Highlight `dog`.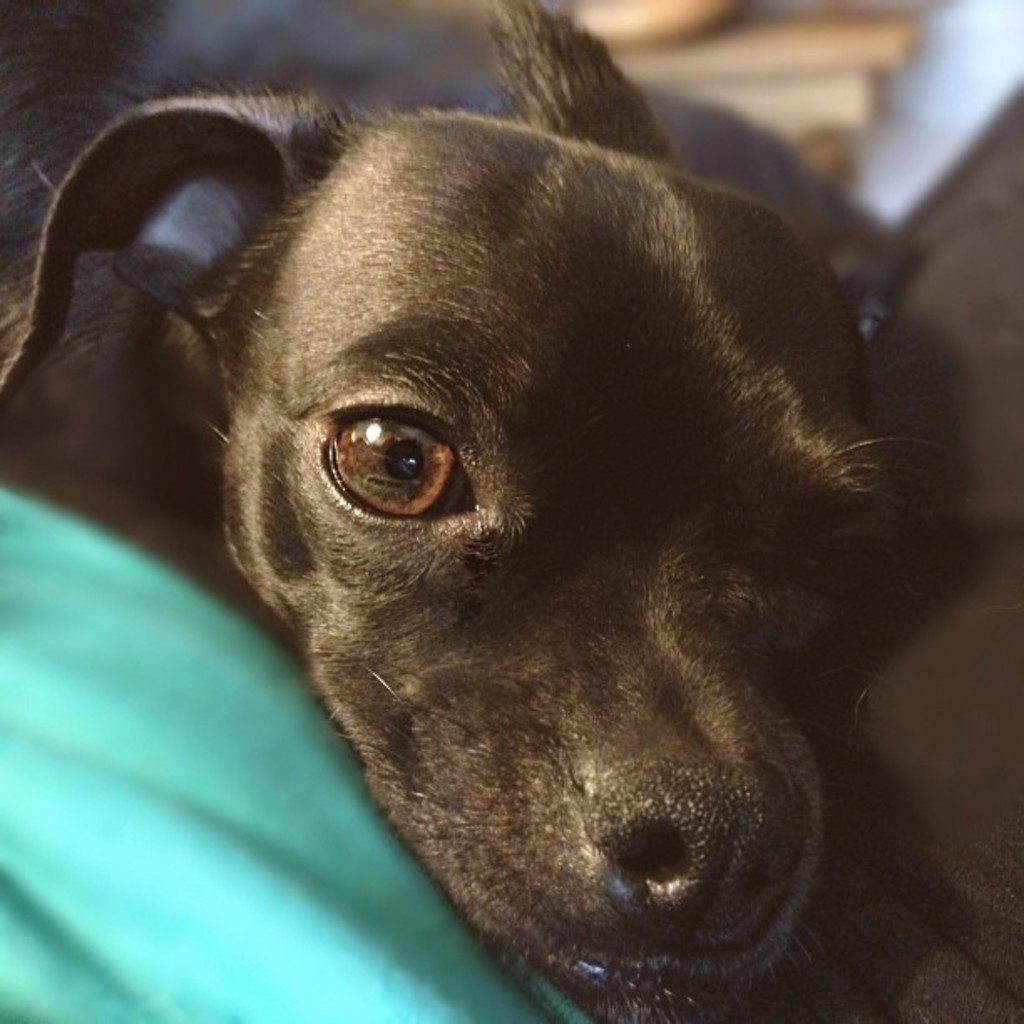
Highlighted region: crop(0, 0, 935, 1022).
